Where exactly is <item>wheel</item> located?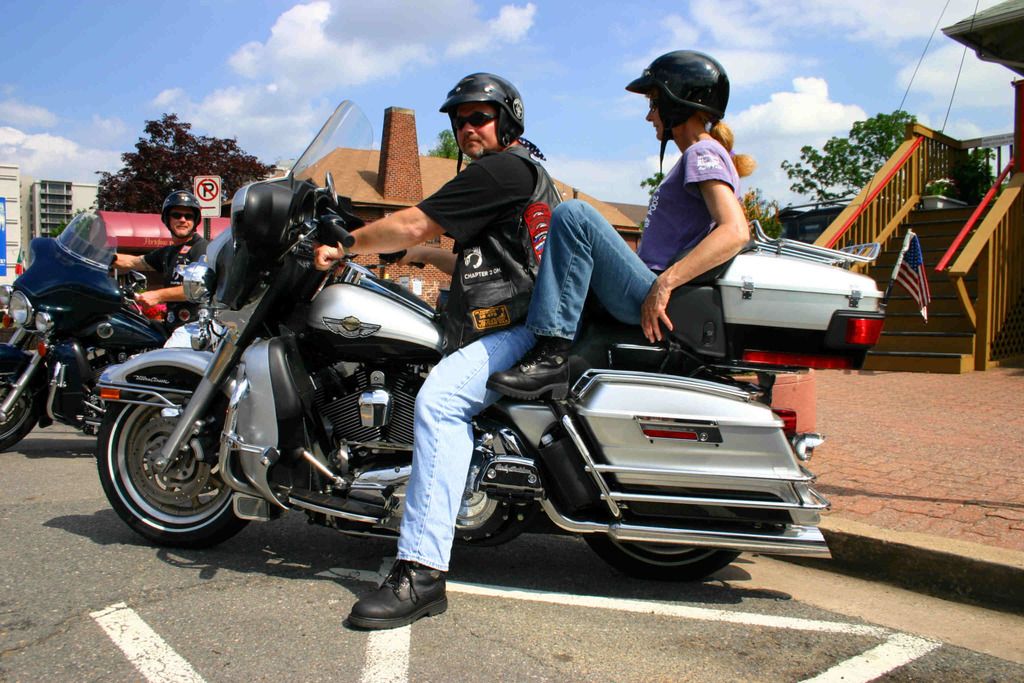
Its bounding box is x1=573, y1=503, x2=758, y2=593.
